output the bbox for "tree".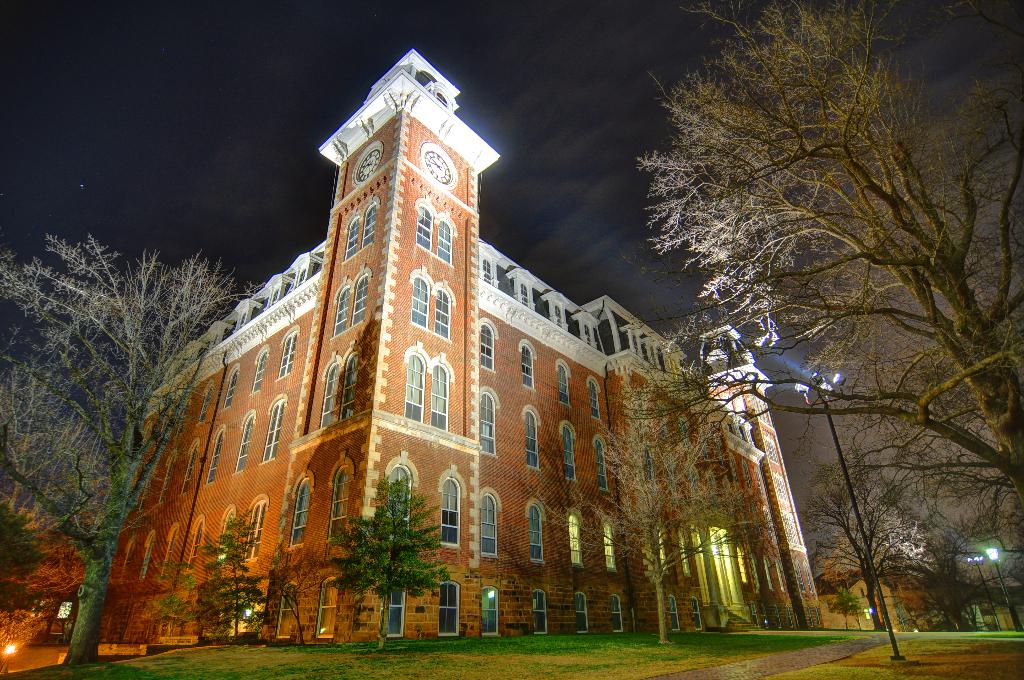
[161, 502, 273, 644].
